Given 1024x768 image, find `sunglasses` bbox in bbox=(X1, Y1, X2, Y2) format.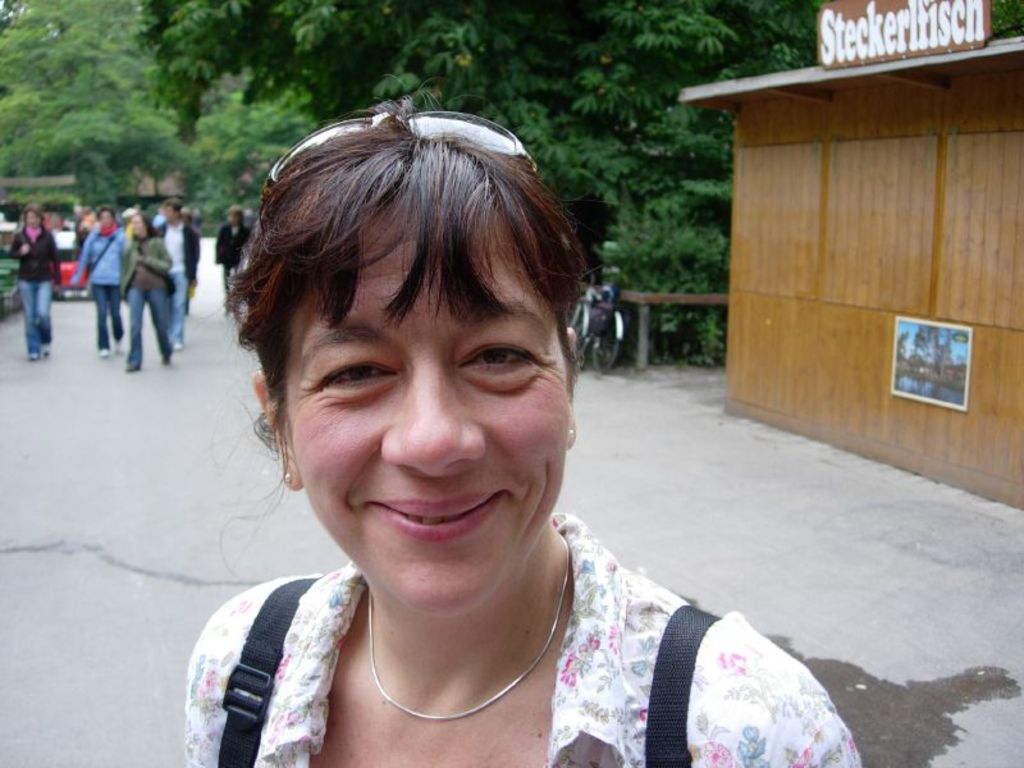
bbox=(260, 105, 543, 192).
